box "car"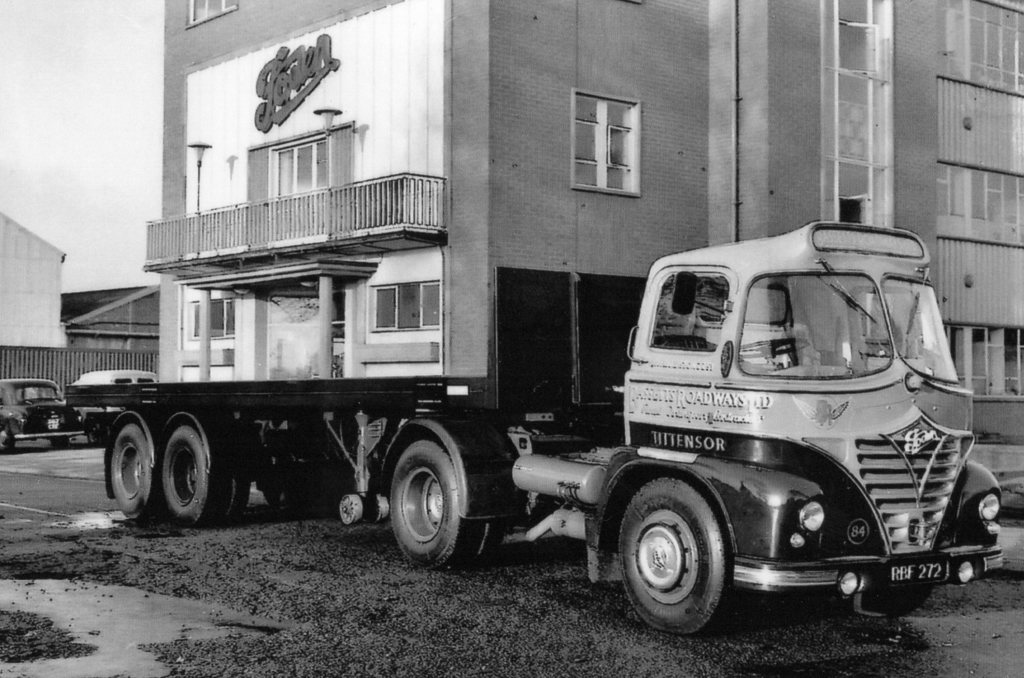
(x1=1, y1=381, x2=87, y2=454)
